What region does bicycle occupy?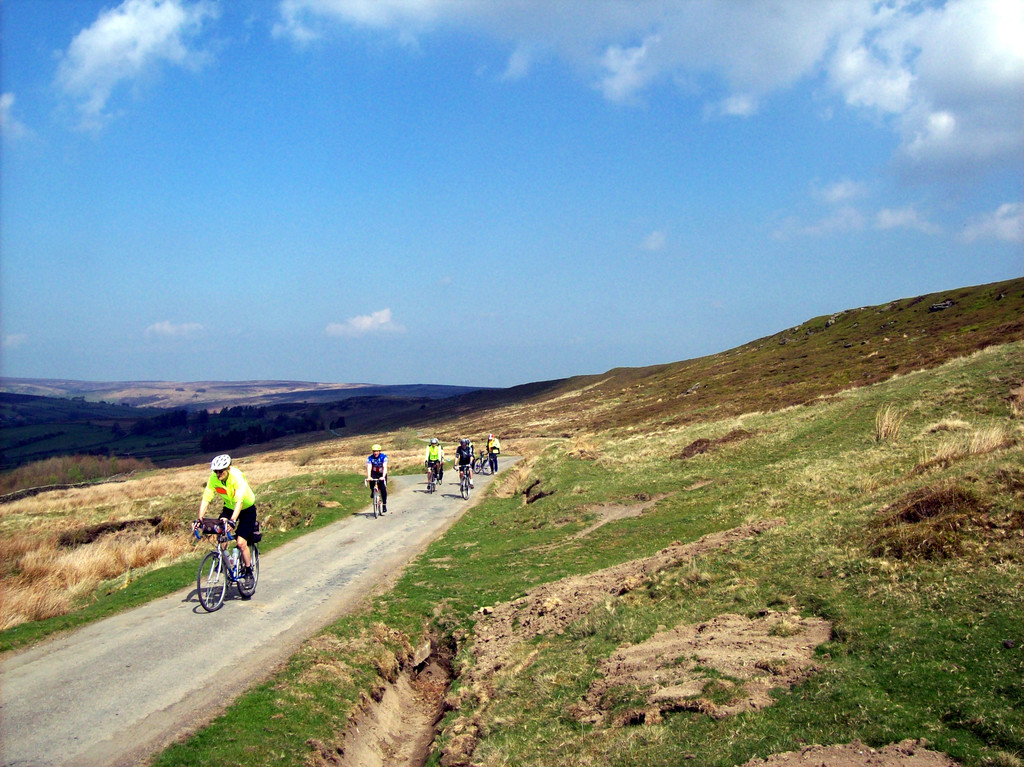
[472, 451, 494, 473].
